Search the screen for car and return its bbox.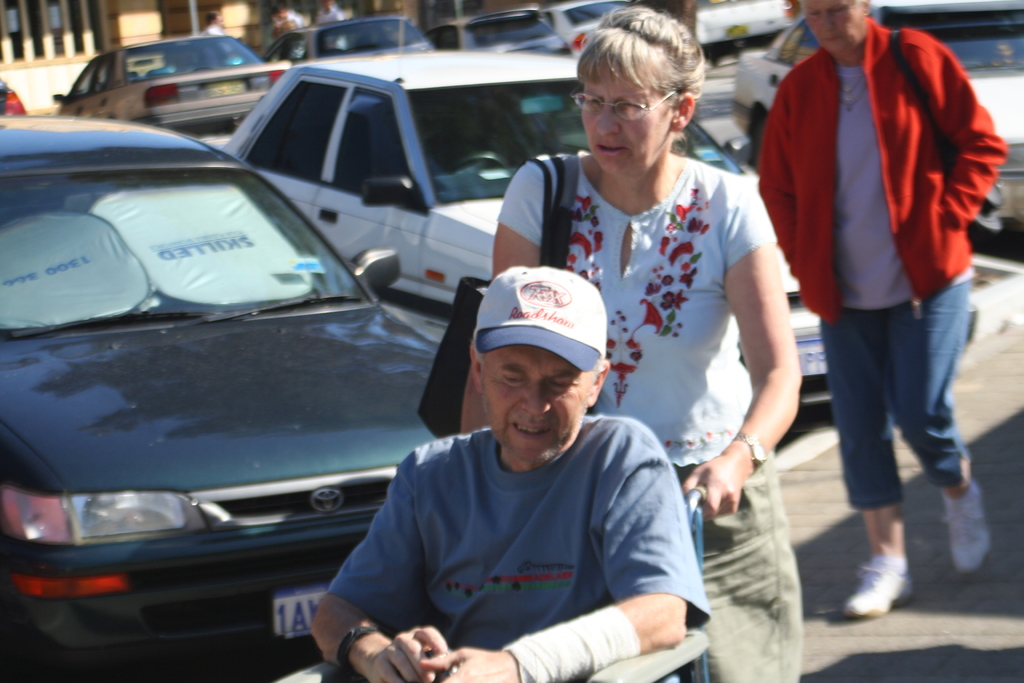
Found: {"left": 215, "top": 45, "right": 856, "bottom": 424}.
